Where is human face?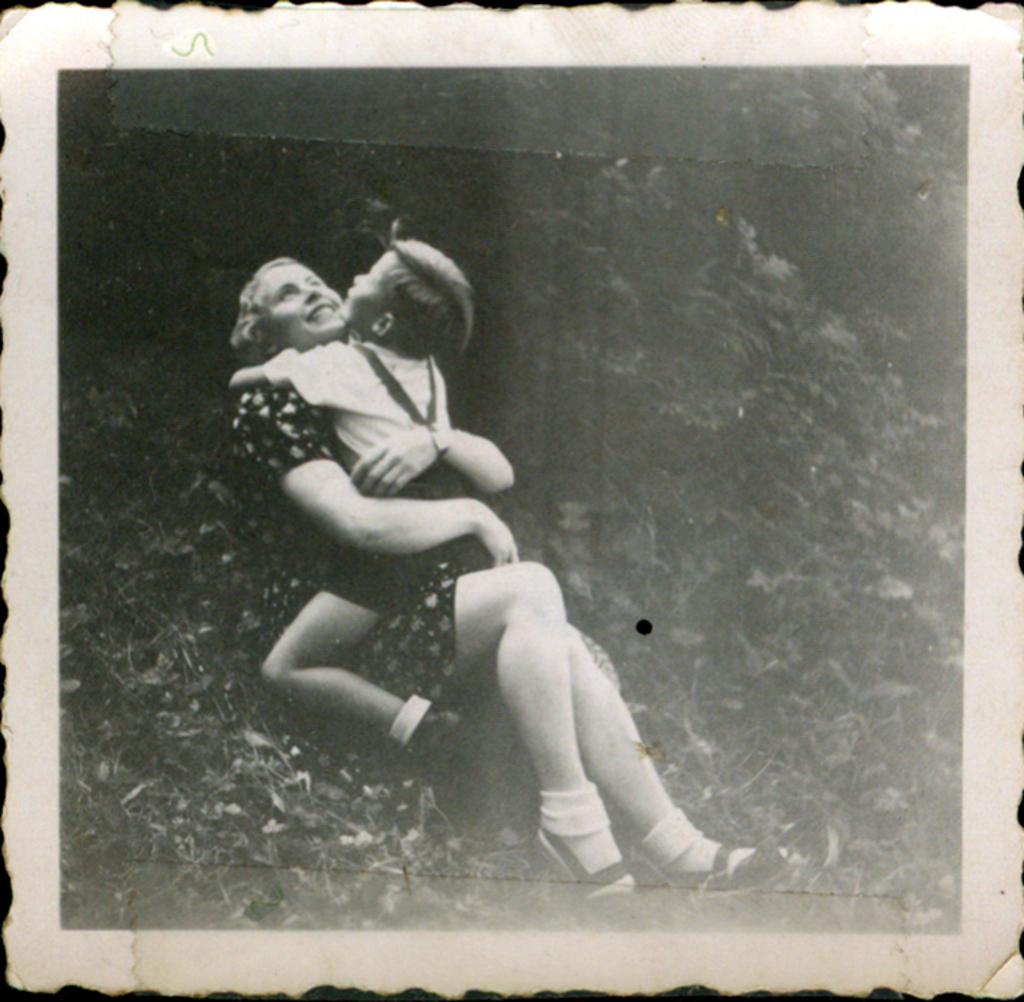
region(253, 260, 346, 351).
